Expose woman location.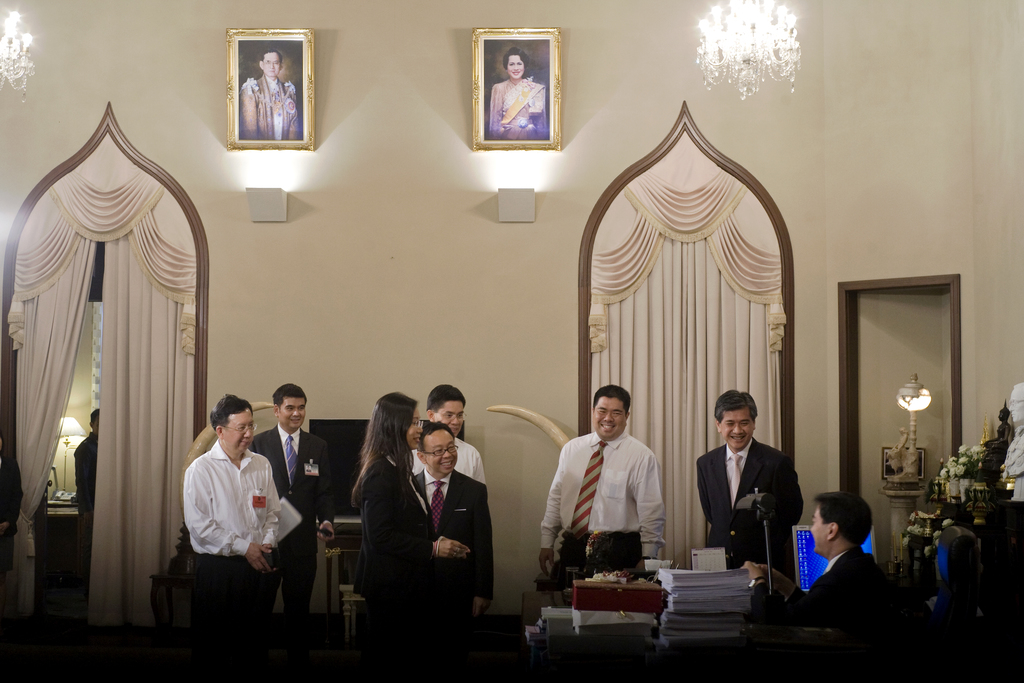
Exposed at 487/46/550/140.
